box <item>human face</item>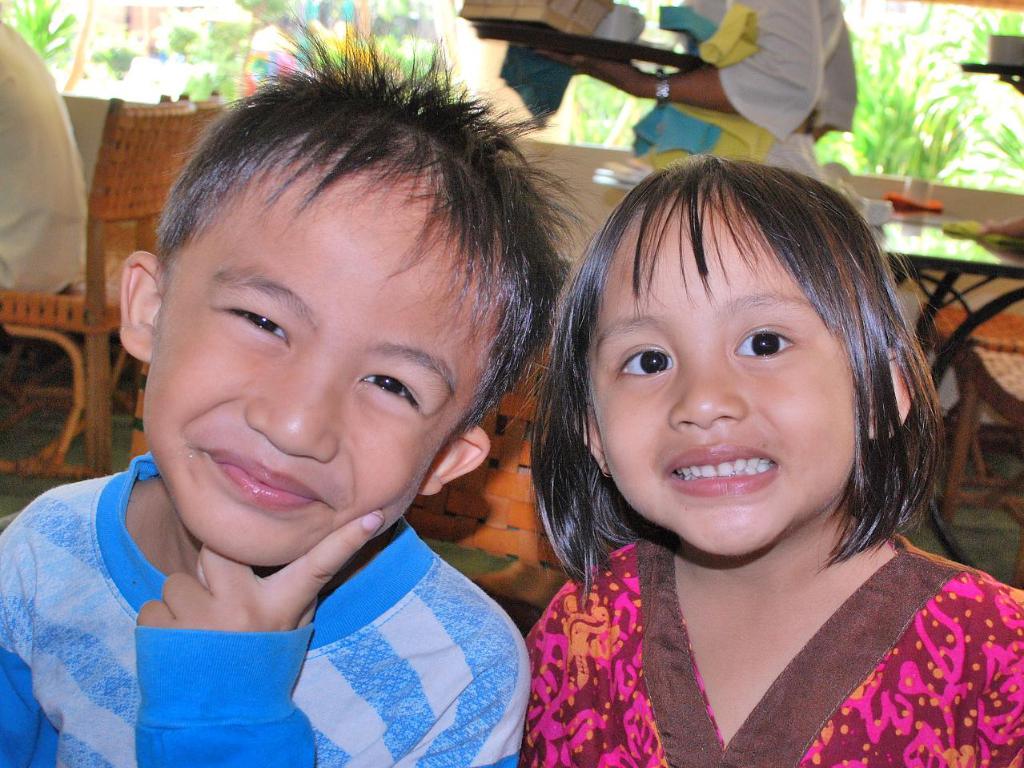
crop(131, 187, 485, 565)
